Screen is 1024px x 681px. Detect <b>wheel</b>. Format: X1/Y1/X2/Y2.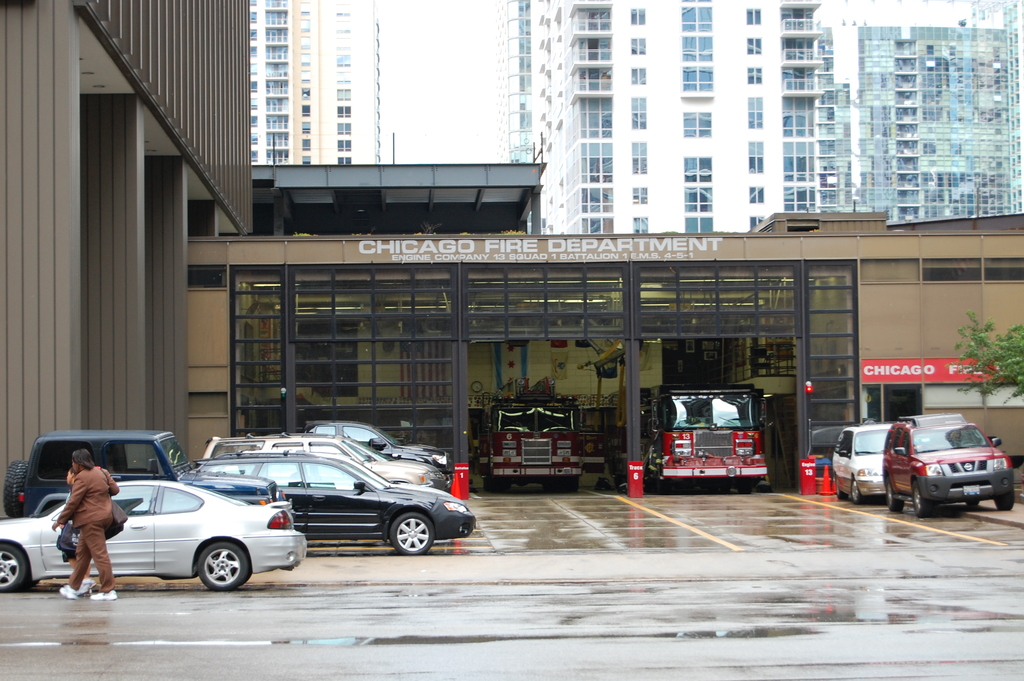
4/459/29/514.
